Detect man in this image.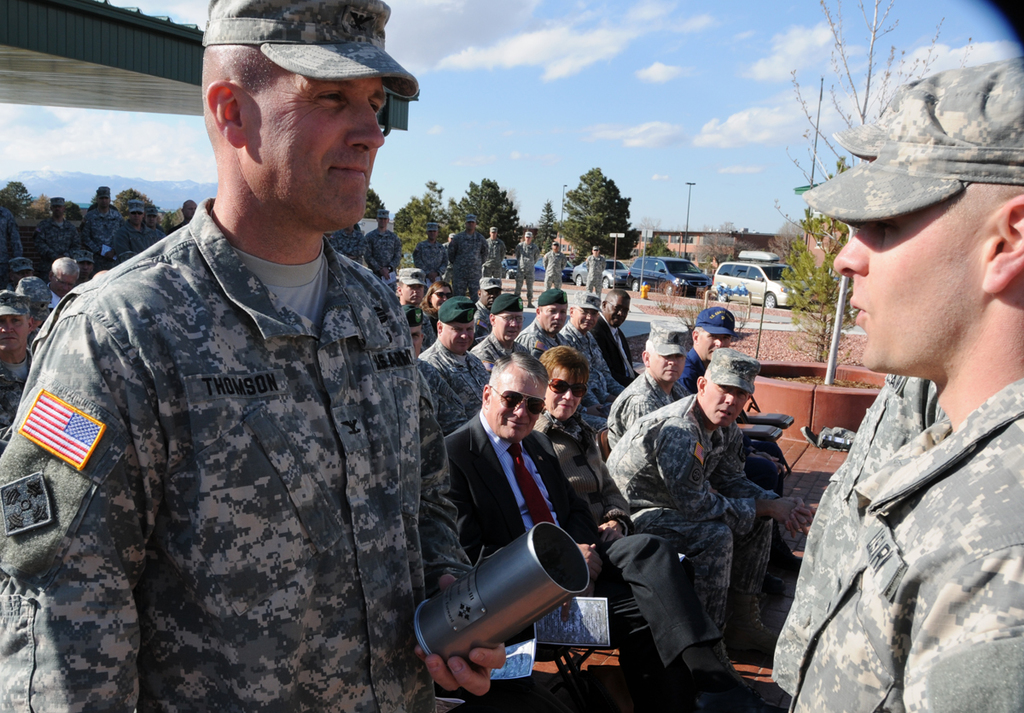
Detection: [x1=516, y1=287, x2=573, y2=359].
